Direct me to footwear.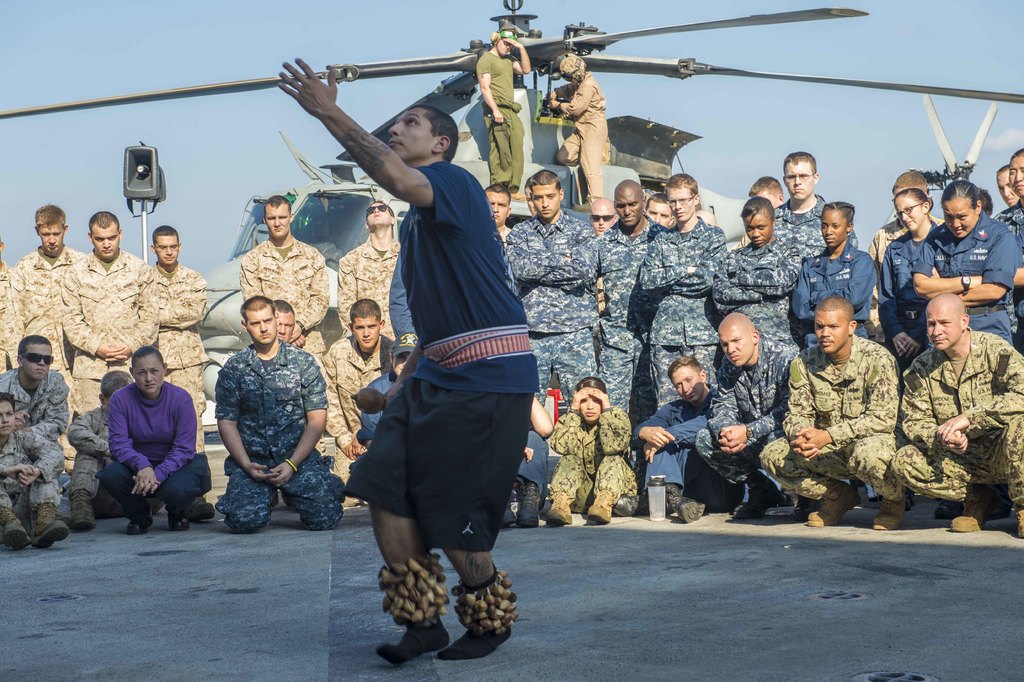
Direction: bbox=[806, 478, 862, 527].
